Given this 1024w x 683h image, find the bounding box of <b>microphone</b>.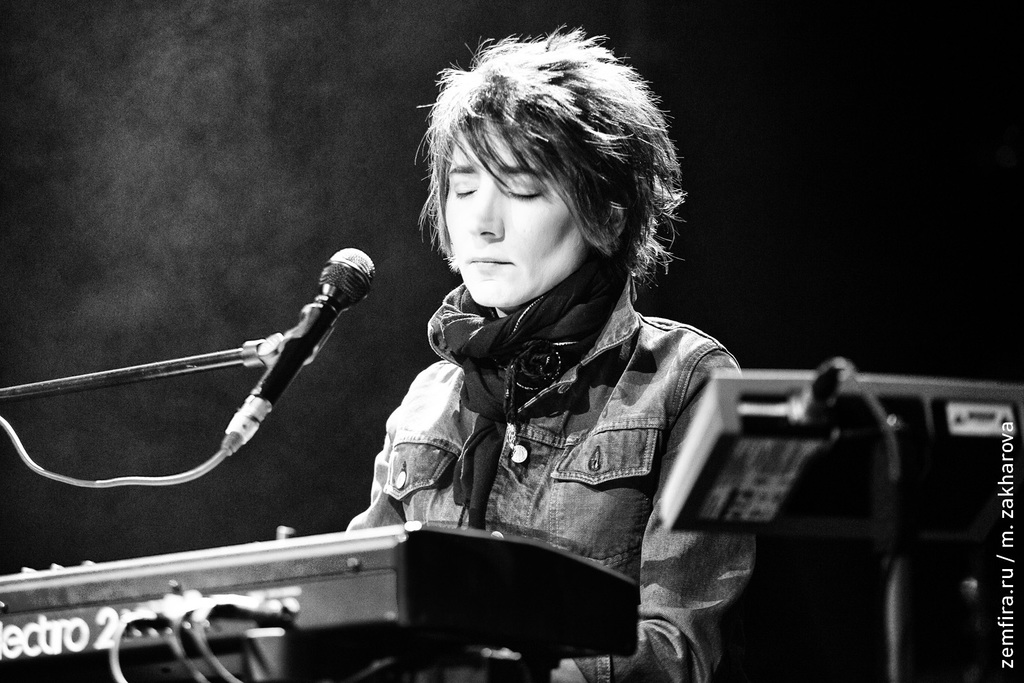
bbox(220, 250, 375, 457).
